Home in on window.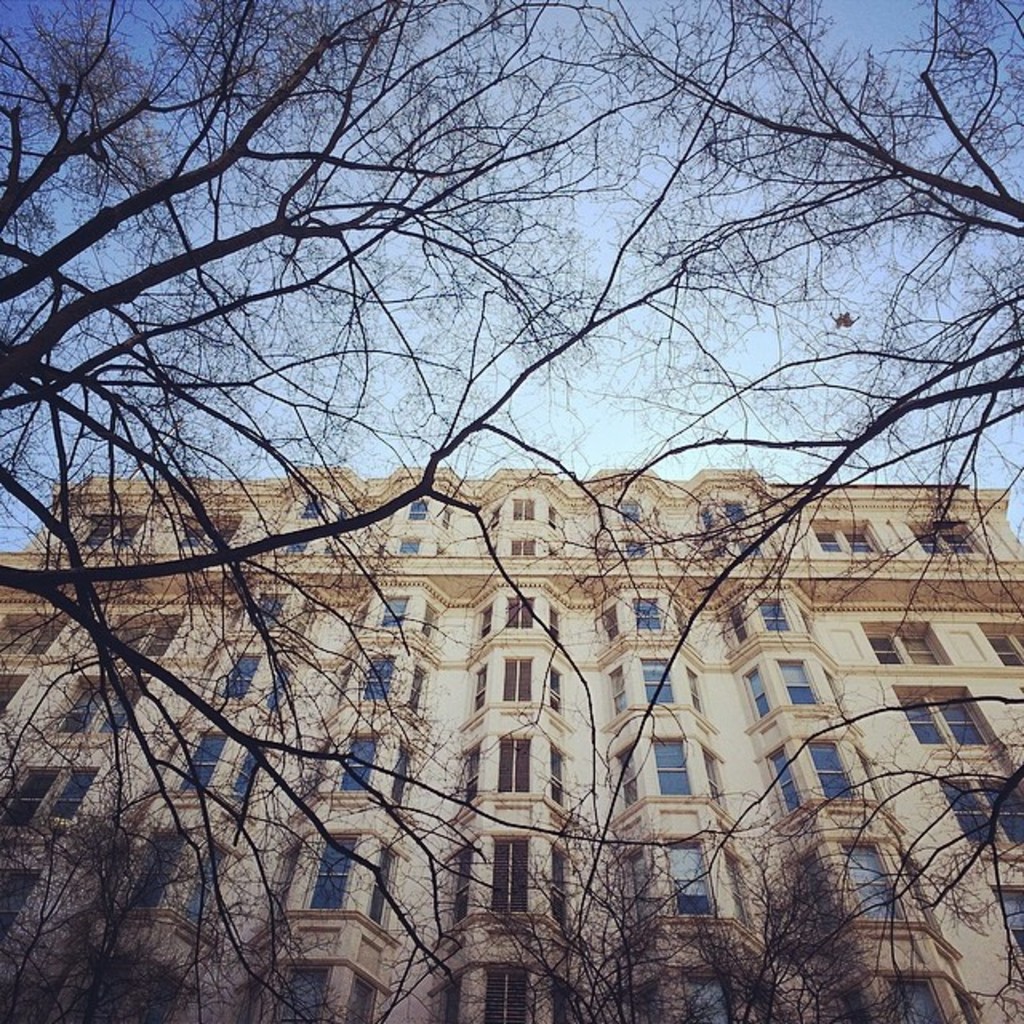
Homed in at region(488, 944, 528, 1022).
